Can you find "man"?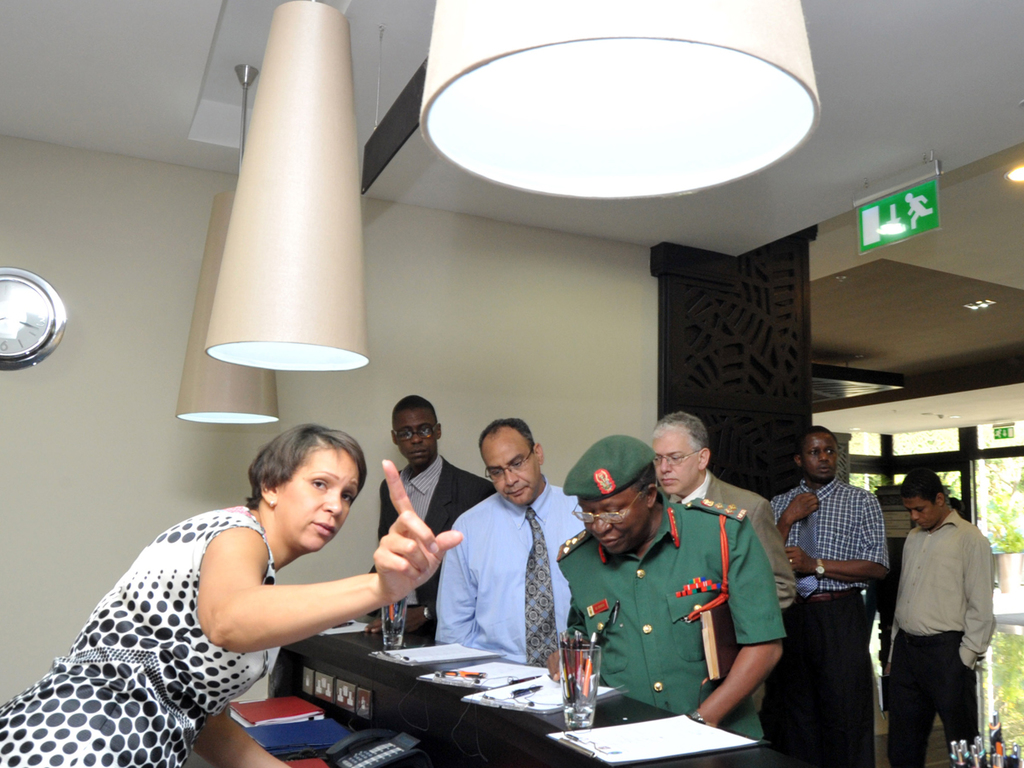
Yes, bounding box: region(646, 410, 794, 712).
